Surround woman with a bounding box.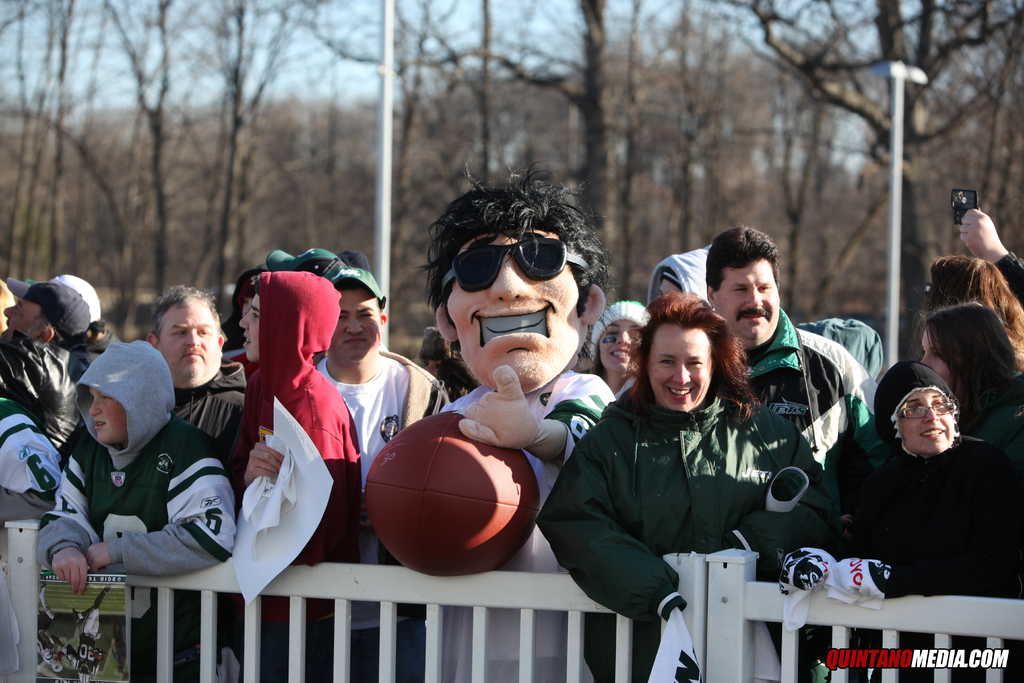
x1=772, y1=356, x2=1023, y2=682.
